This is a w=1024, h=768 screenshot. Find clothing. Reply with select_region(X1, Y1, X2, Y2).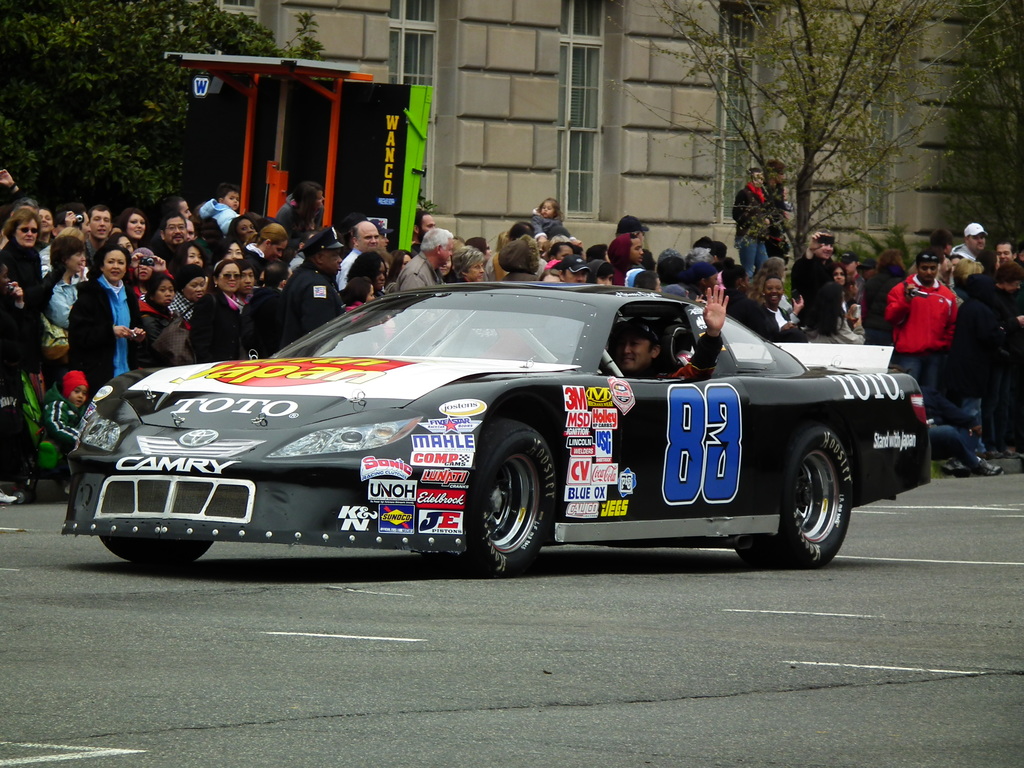
select_region(732, 179, 770, 280).
